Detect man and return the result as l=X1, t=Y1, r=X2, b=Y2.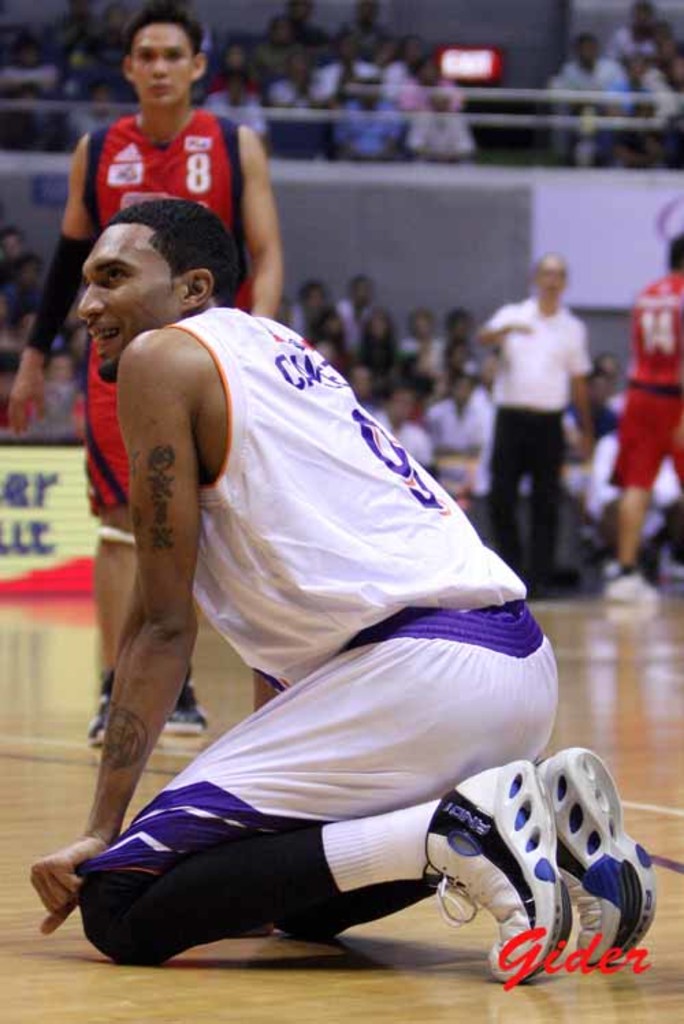
l=430, t=366, r=494, b=454.
